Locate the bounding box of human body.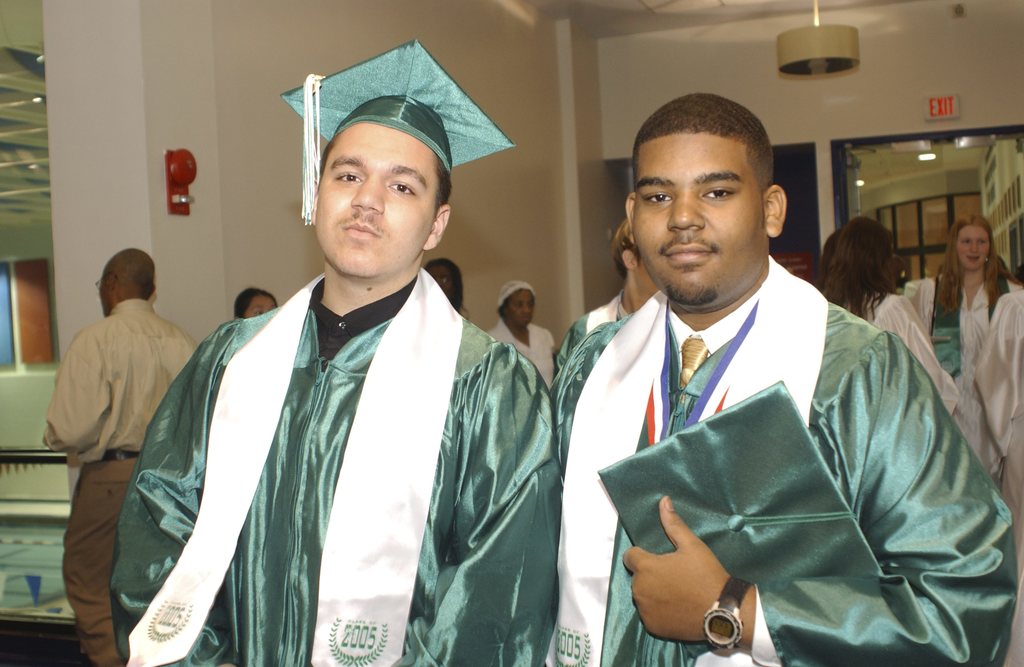
Bounding box: crop(557, 291, 631, 370).
